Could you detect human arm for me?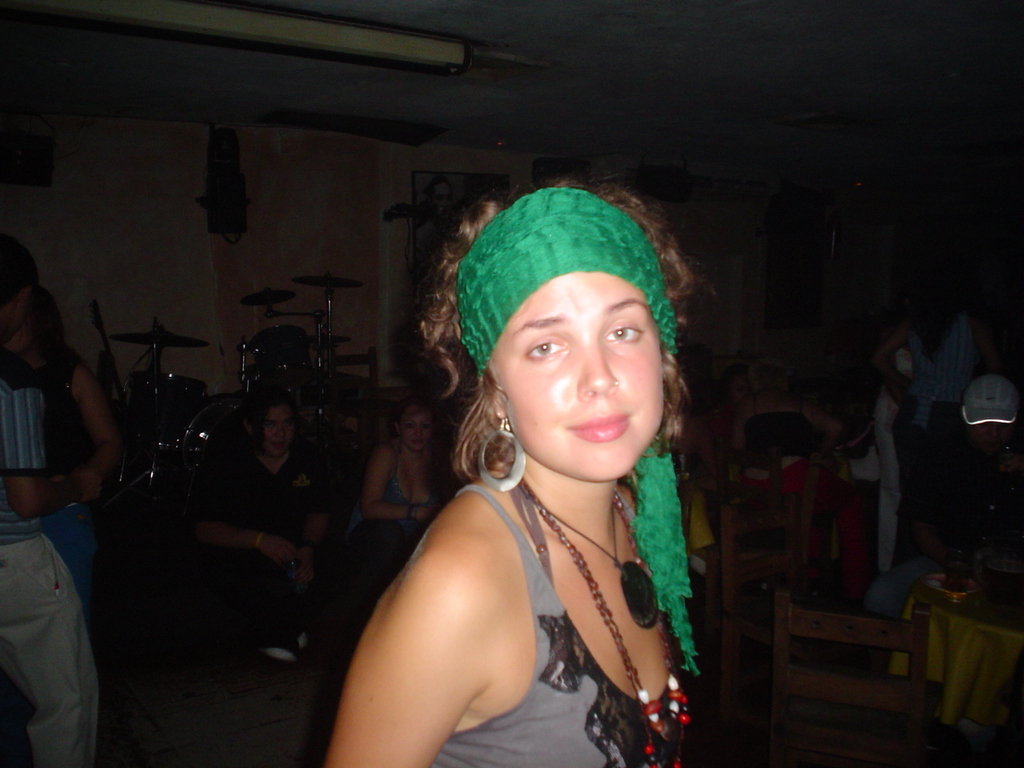
Detection result: BBox(323, 530, 454, 767).
